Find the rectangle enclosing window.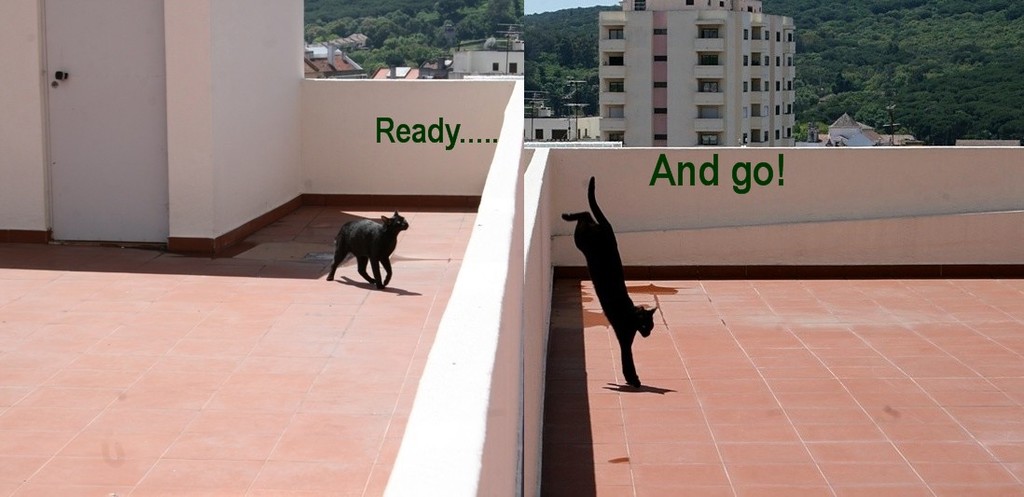
<bbox>608, 25, 626, 40</bbox>.
